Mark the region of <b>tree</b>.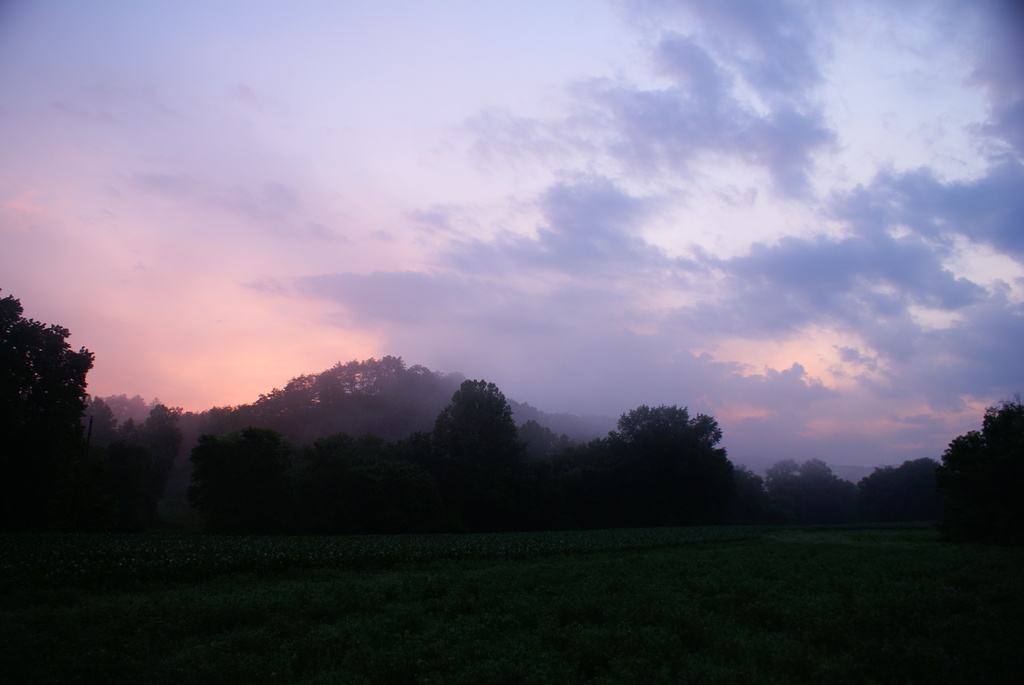
Region: rect(183, 436, 232, 531).
